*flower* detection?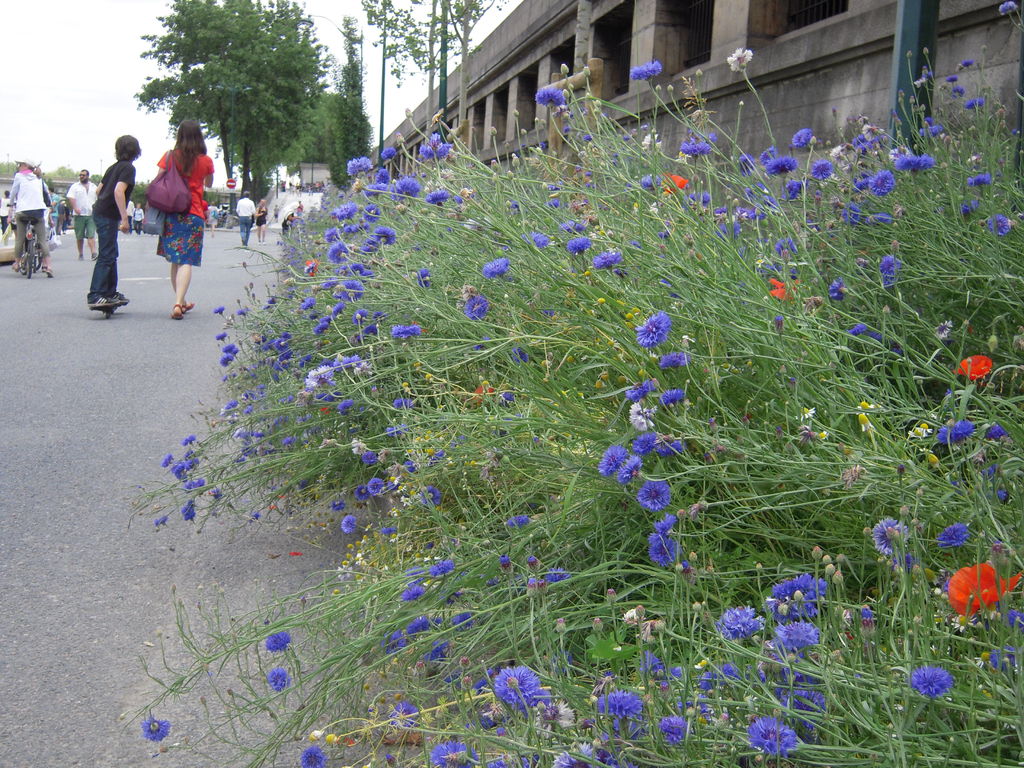
locate(324, 733, 335, 744)
